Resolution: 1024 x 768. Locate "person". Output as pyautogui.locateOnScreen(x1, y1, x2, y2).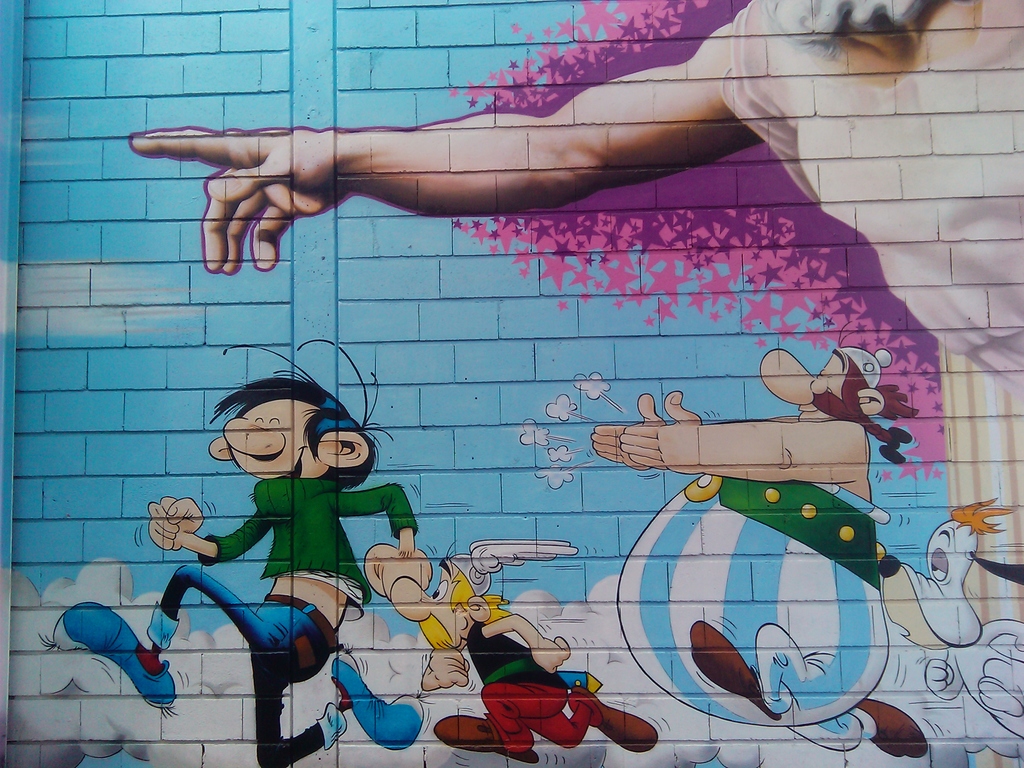
pyautogui.locateOnScreen(40, 335, 417, 767).
